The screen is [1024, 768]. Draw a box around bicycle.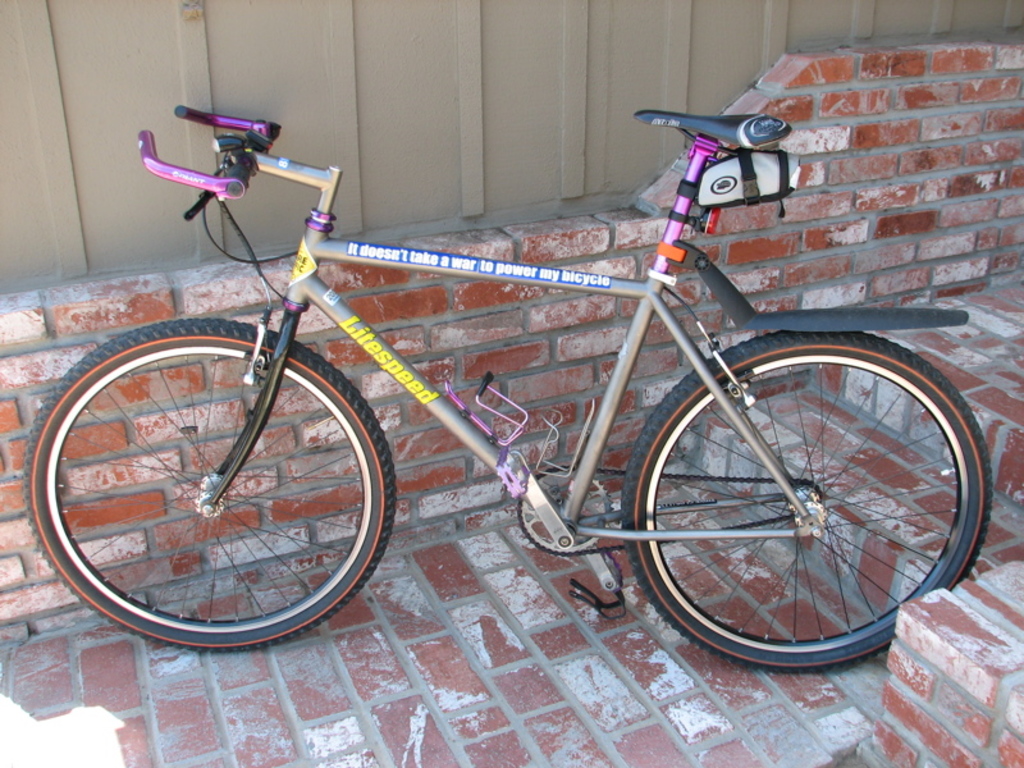
52,20,925,663.
